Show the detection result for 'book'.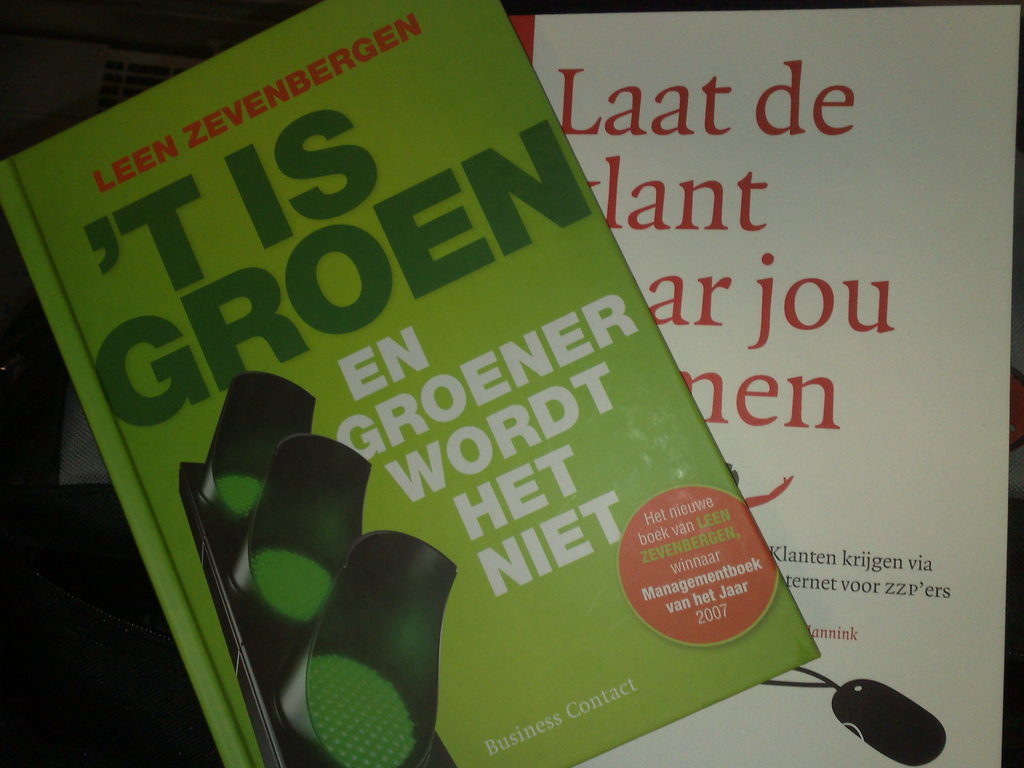
bbox=[503, 1, 1021, 767].
